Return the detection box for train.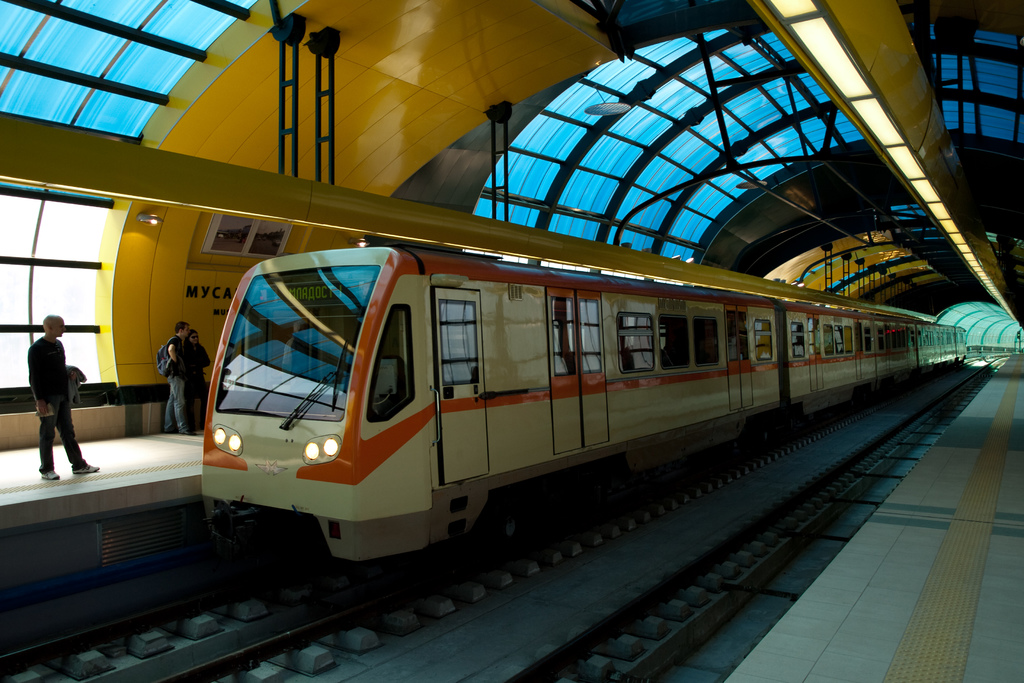
(x1=203, y1=245, x2=966, y2=584).
